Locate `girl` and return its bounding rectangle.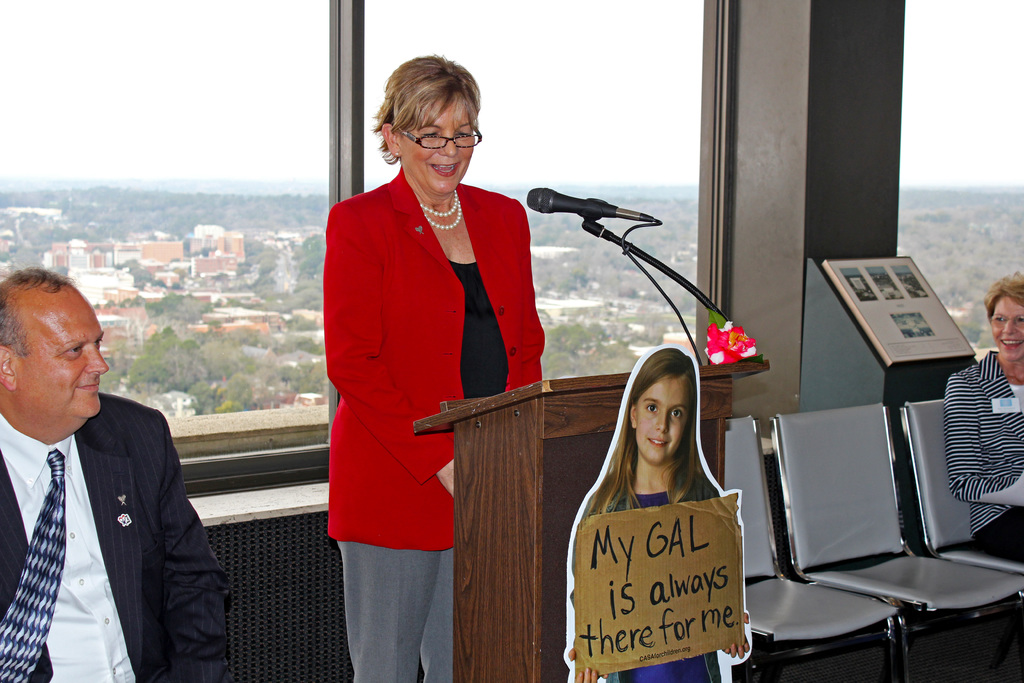
{"left": 565, "top": 349, "right": 749, "bottom": 682}.
